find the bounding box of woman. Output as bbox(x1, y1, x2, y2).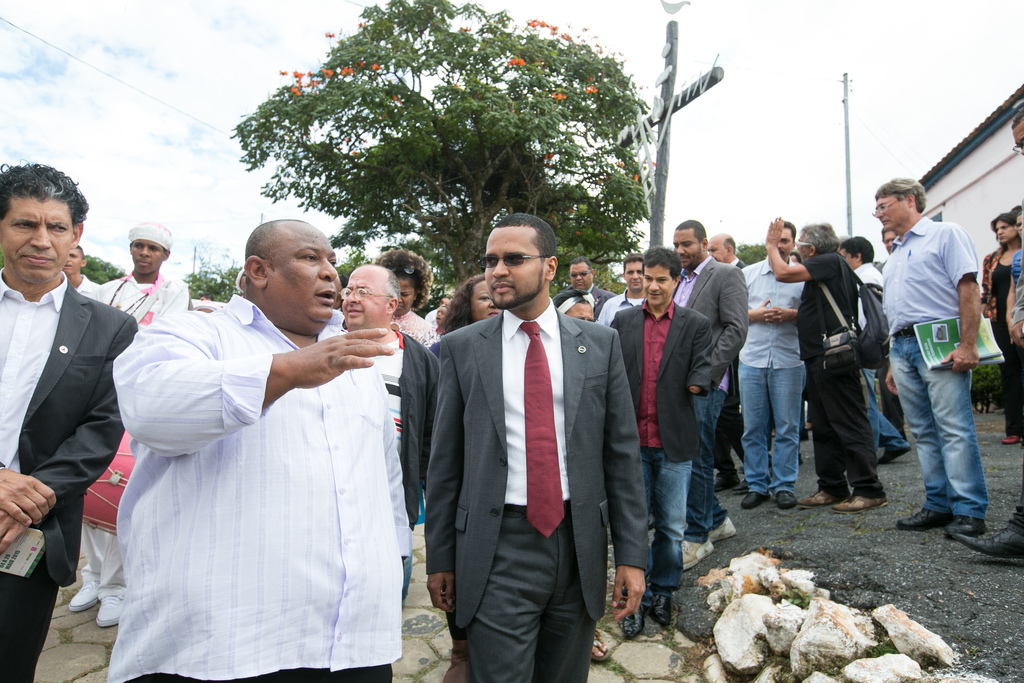
bbox(978, 211, 1021, 449).
